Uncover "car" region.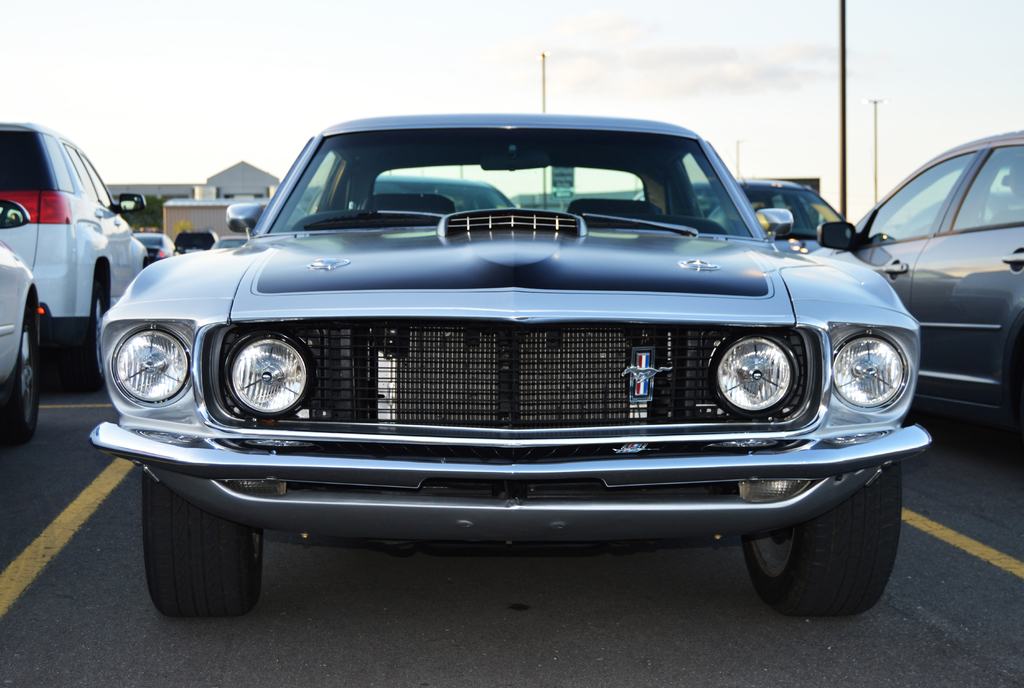
Uncovered: rect(0, 194, 46, 441).
